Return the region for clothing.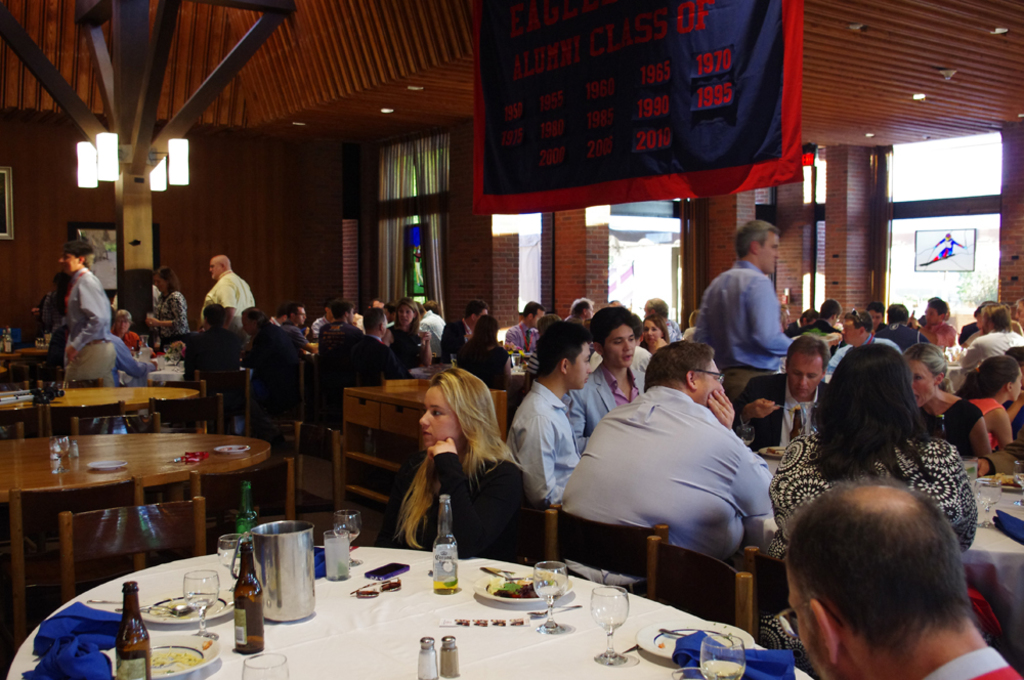
Rect(567, 362, 793, 603).
